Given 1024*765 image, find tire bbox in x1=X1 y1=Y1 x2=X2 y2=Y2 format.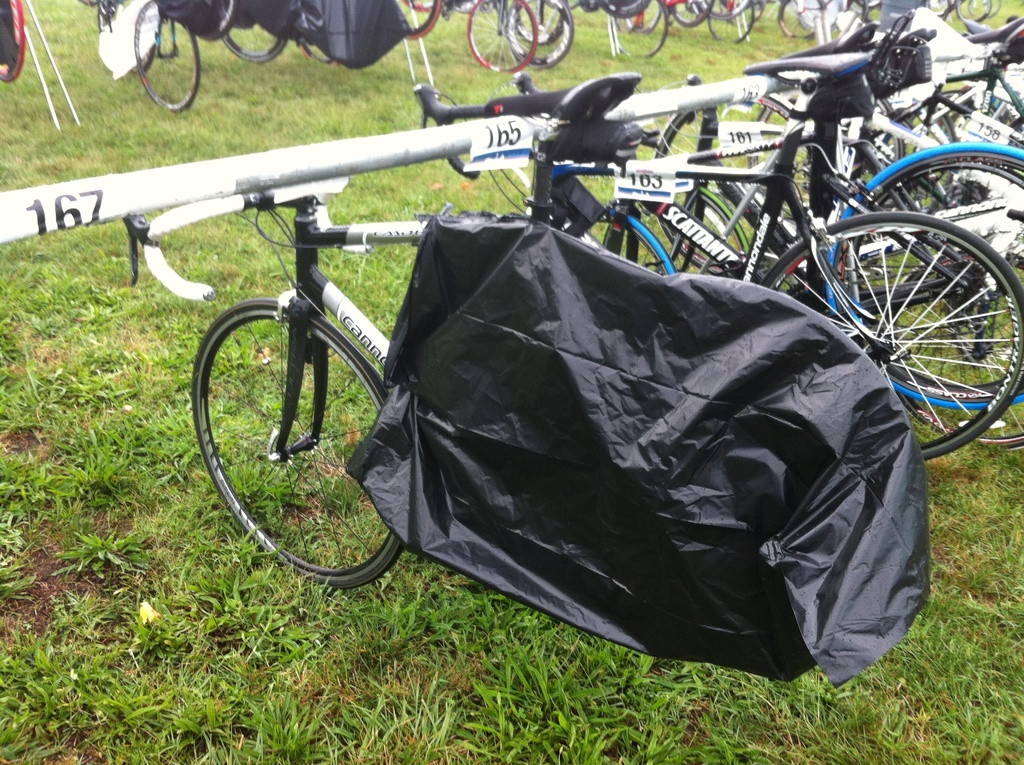
x1=968 y1=0 x2=998 y2=15.
